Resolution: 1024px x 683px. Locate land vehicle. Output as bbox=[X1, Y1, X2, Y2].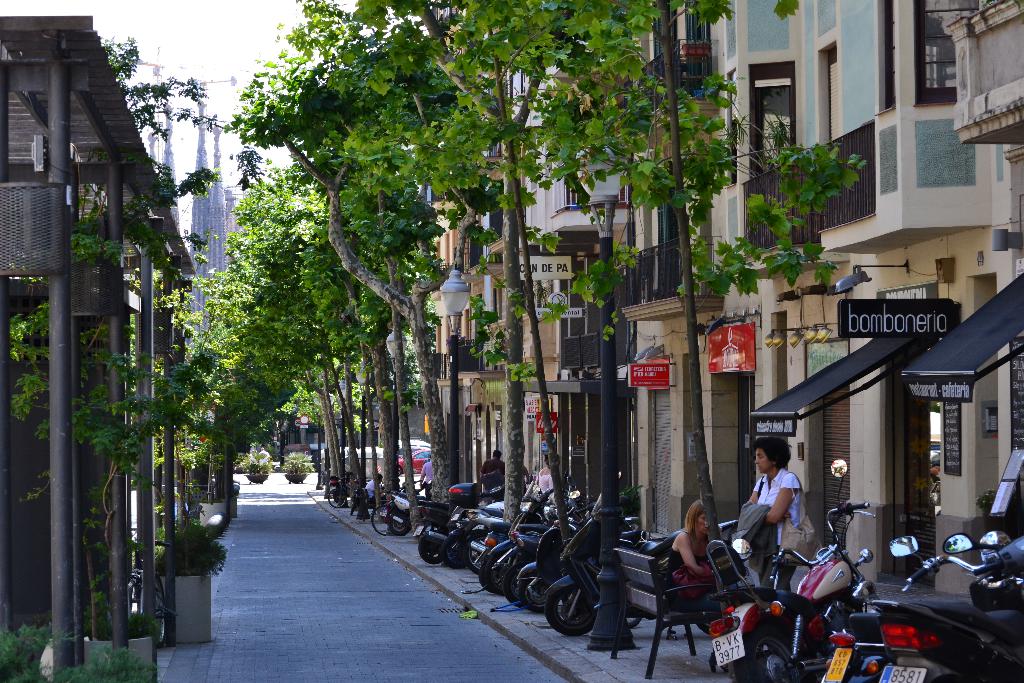
bbox=[820, 529, 1023, 680].
